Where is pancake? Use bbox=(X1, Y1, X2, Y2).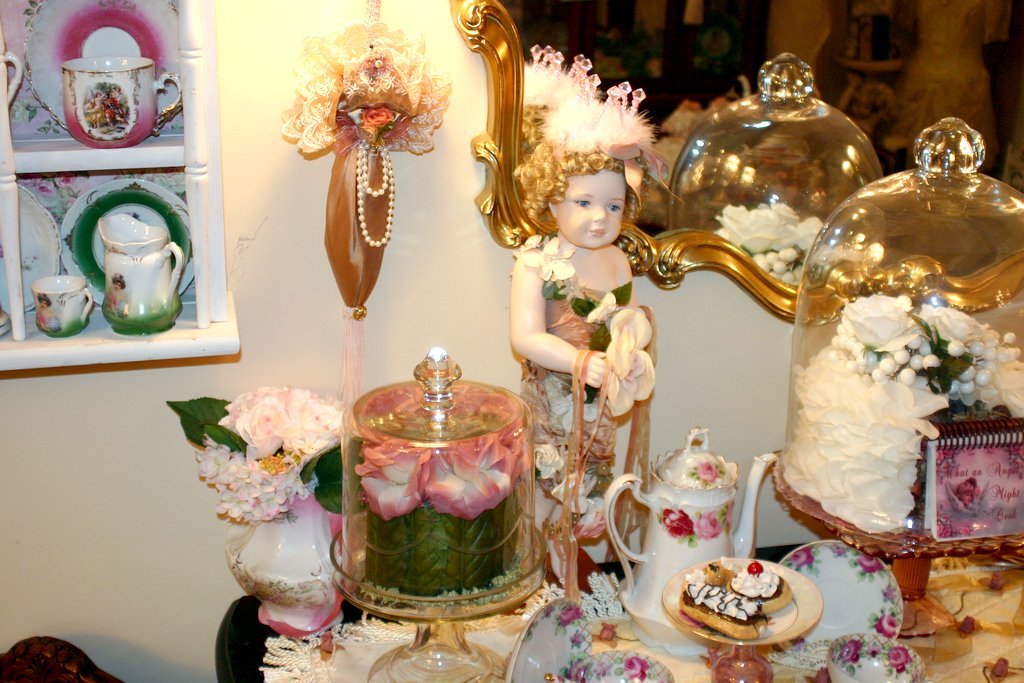
bbox=(724, 572, 796, 609).
